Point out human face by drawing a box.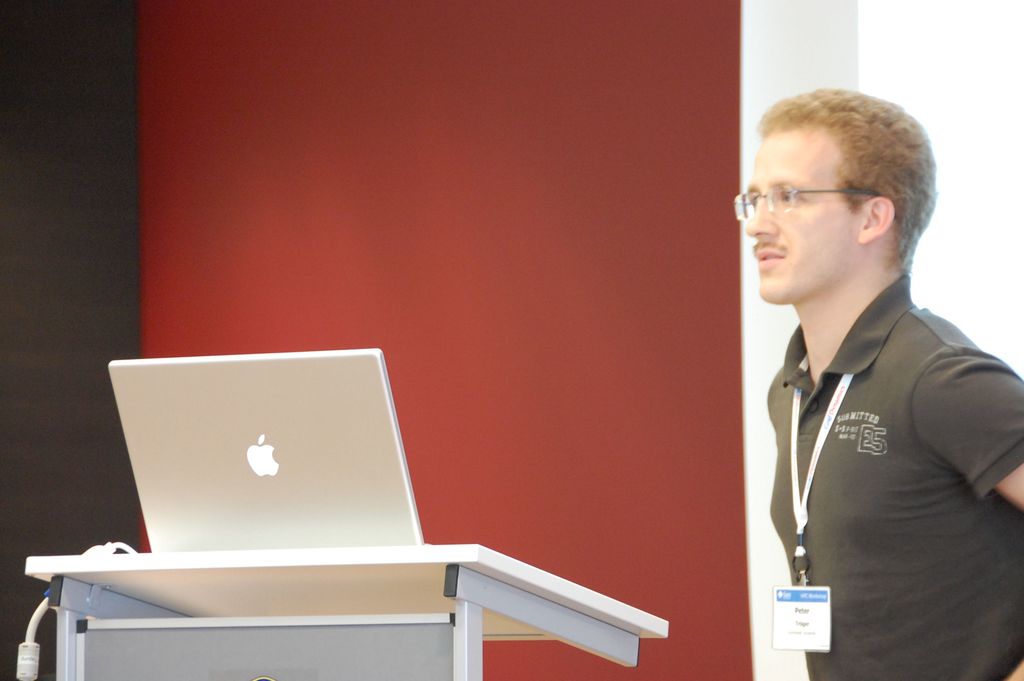
(743, 134, 854, 307).
